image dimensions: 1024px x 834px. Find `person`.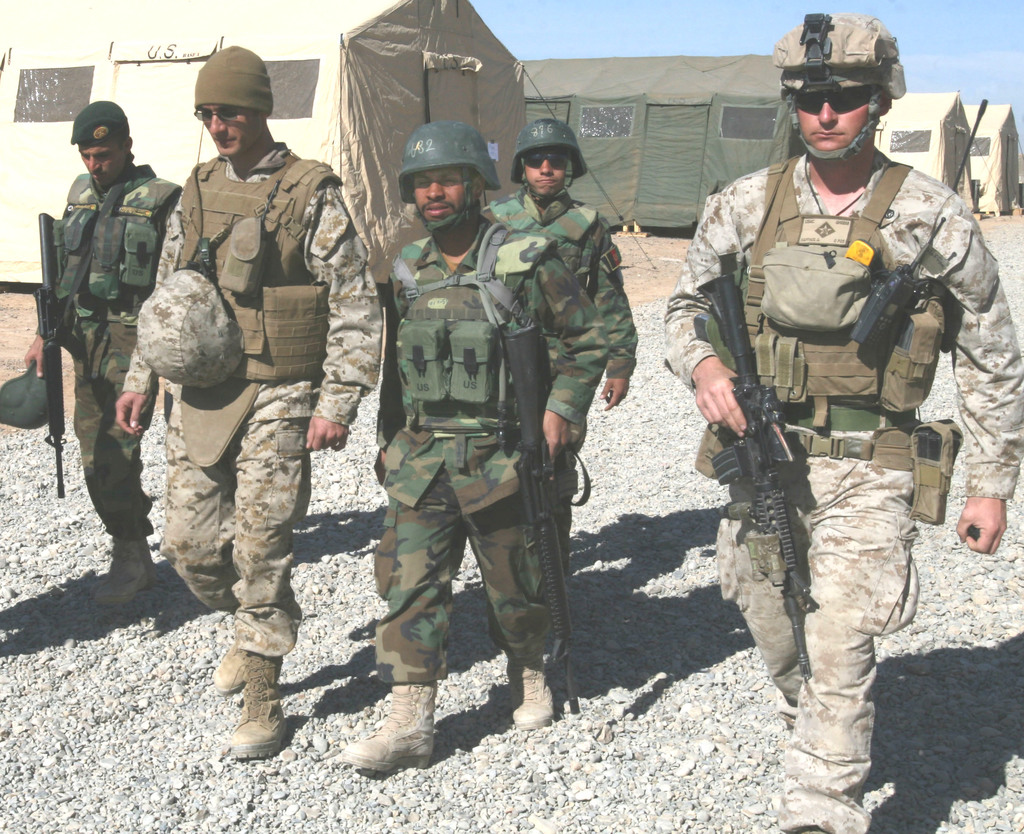
x1=660 y1=9 x2=1023 y2=833.
